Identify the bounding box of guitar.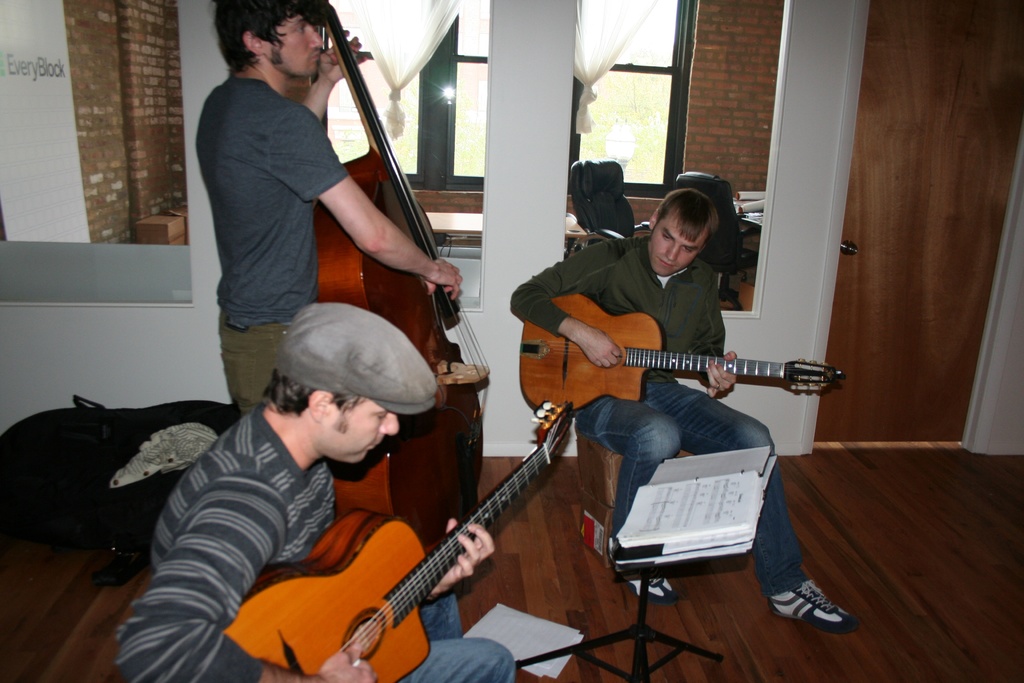
(217, 400, 573, 682).
